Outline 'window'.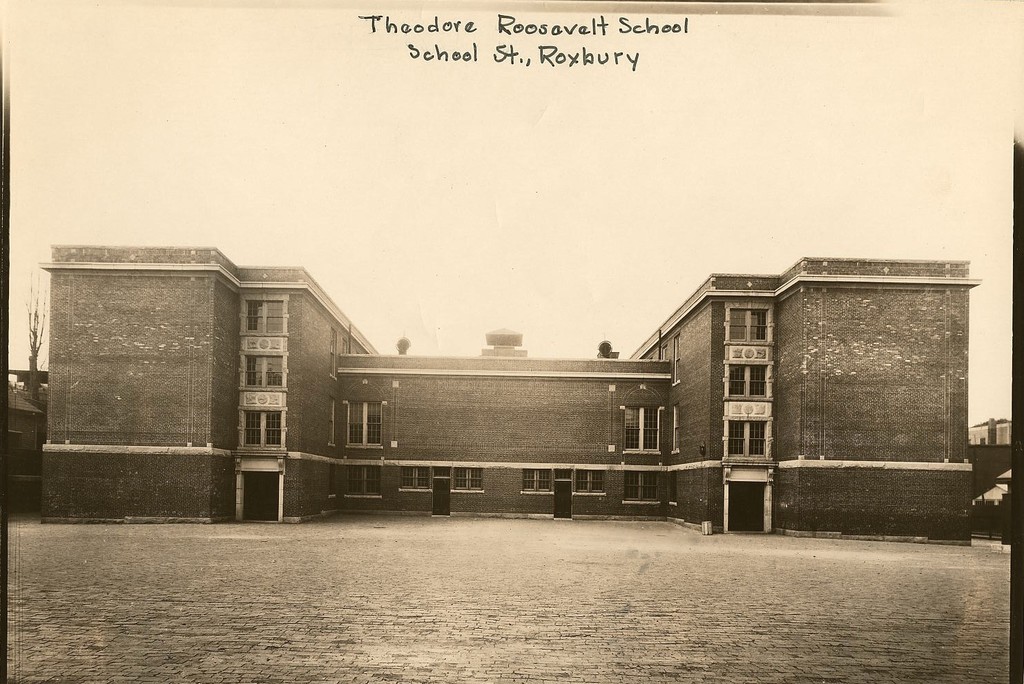
Outline: {"x1": 726, "y1": 364, "x2": 771, "y2": 398}.
